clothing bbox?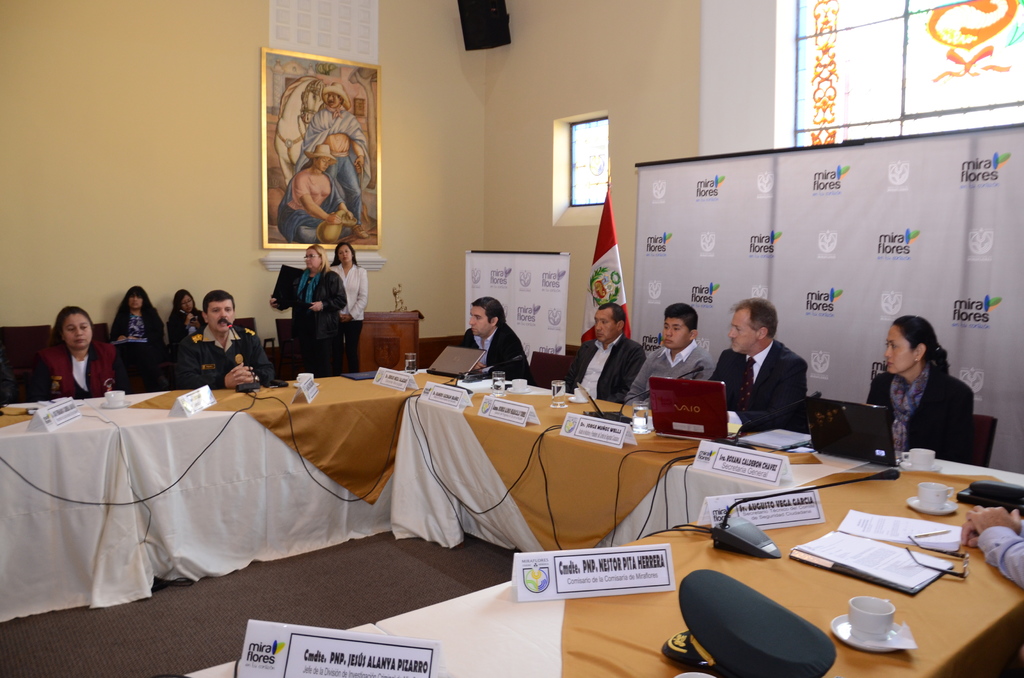
(699,339,804,437)
